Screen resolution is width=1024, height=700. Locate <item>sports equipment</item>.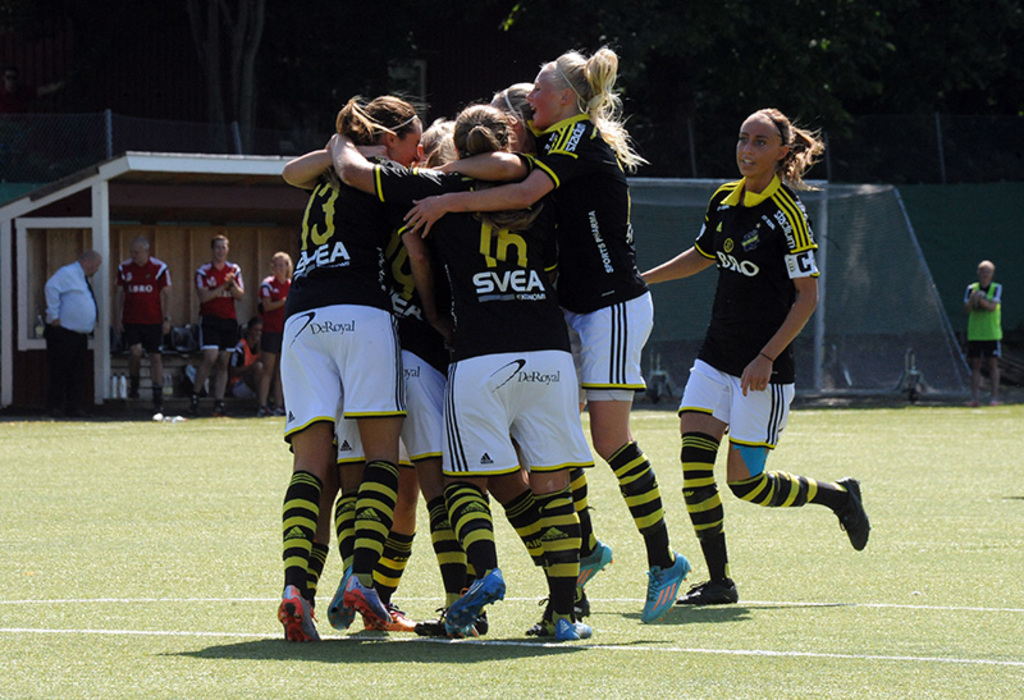
select_region(538, 589, 596, 627).
